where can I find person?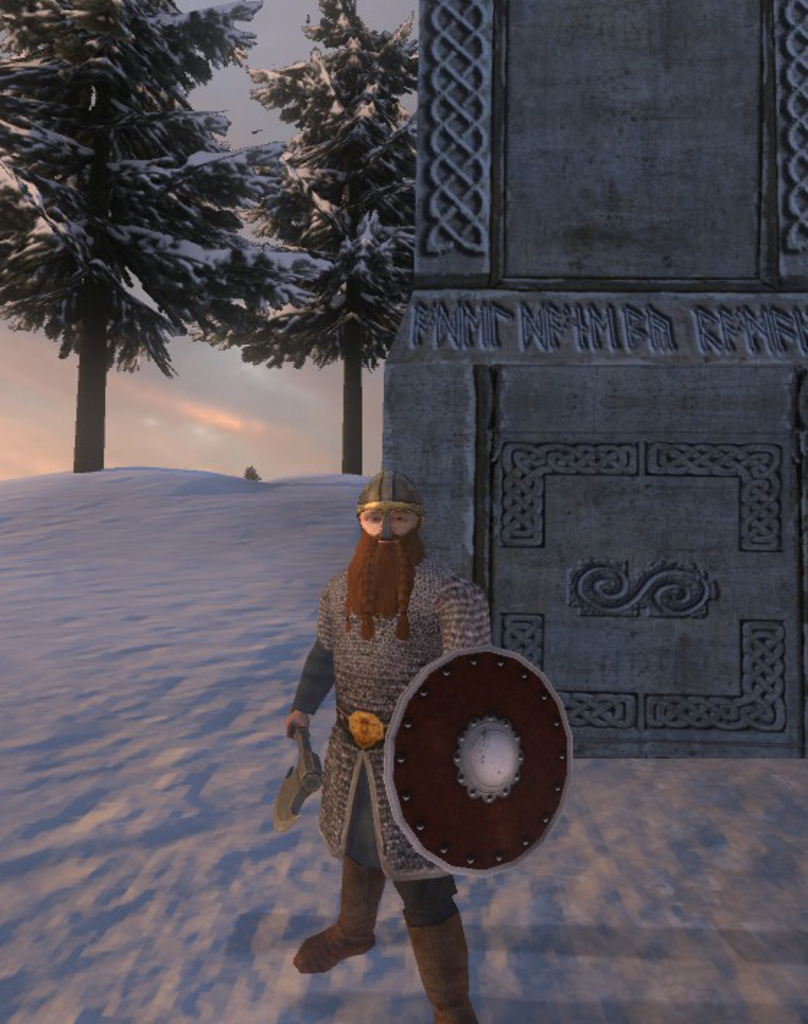
You can find it at {"left": 284, "top": 469, "right": 499, "bottom": 1023}.
